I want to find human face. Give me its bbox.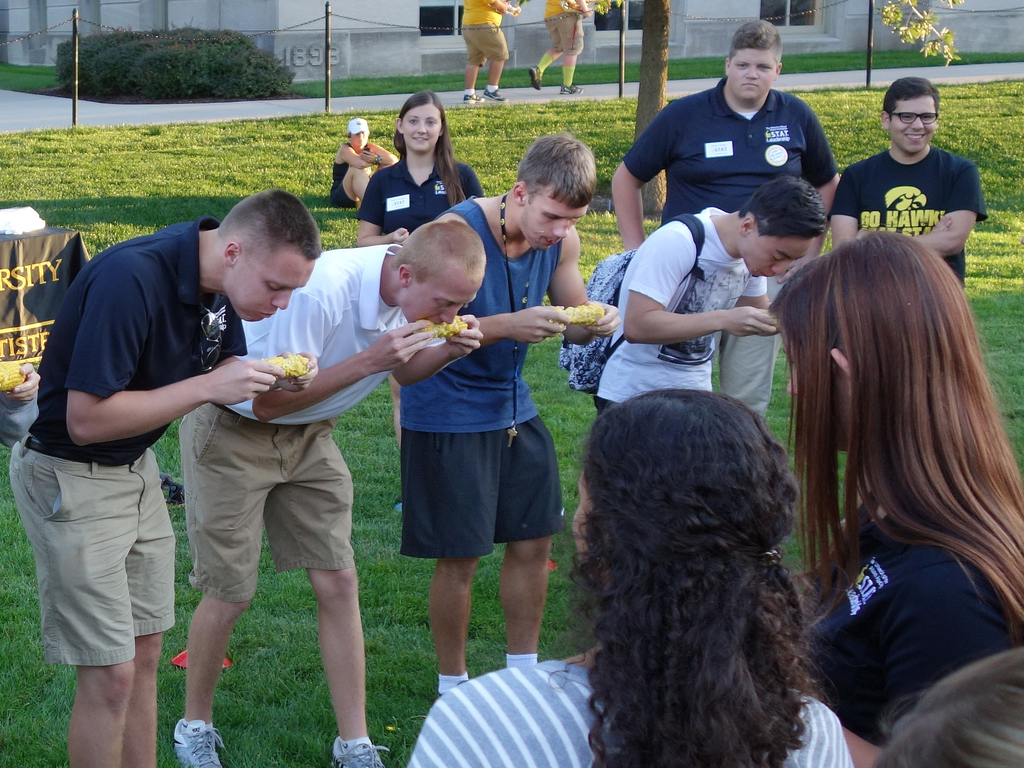
detection(529, 190, 586, 249).
